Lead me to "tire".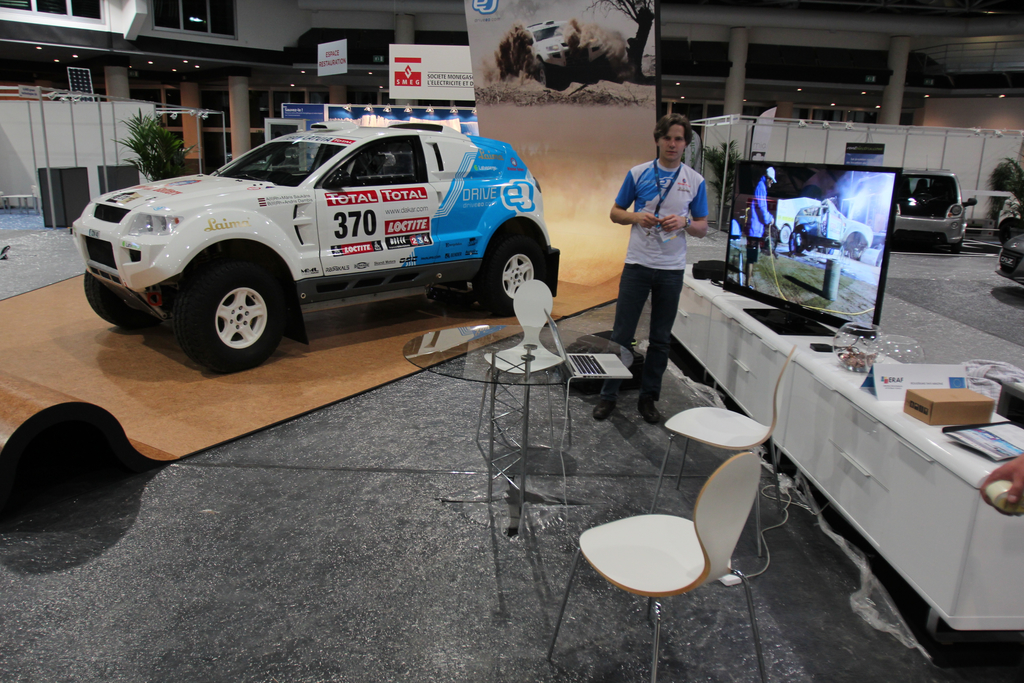
Lead to box(479, 233, 546, 311).
